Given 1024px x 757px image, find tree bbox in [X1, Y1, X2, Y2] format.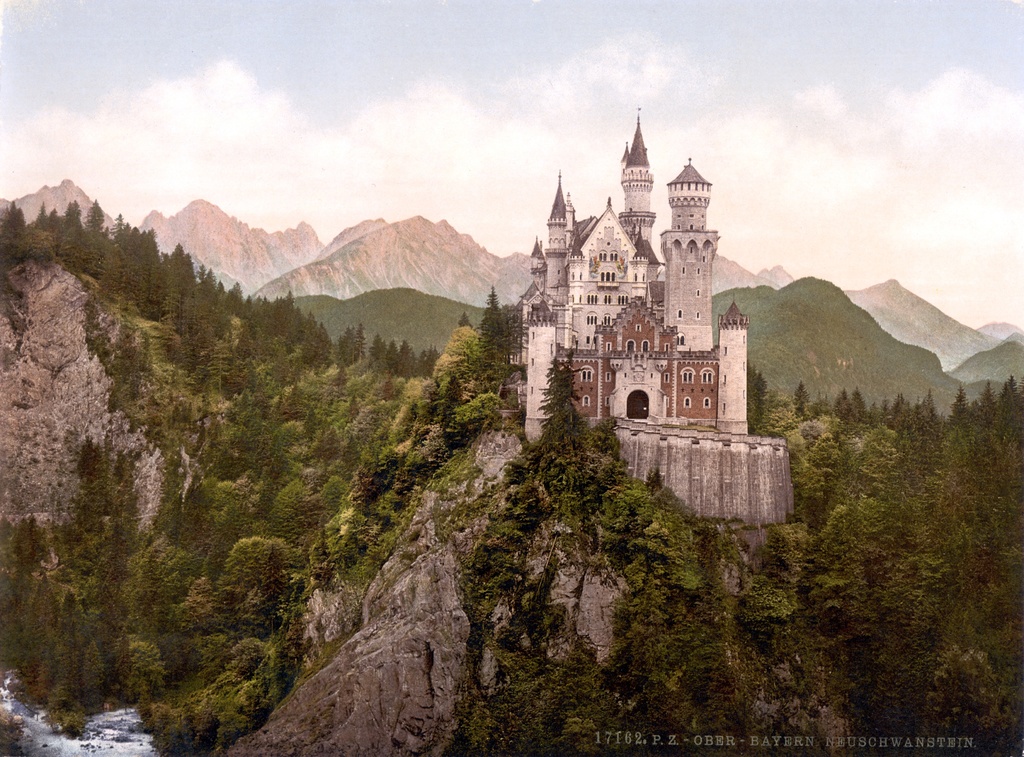
[182, 577, 218, 640].
